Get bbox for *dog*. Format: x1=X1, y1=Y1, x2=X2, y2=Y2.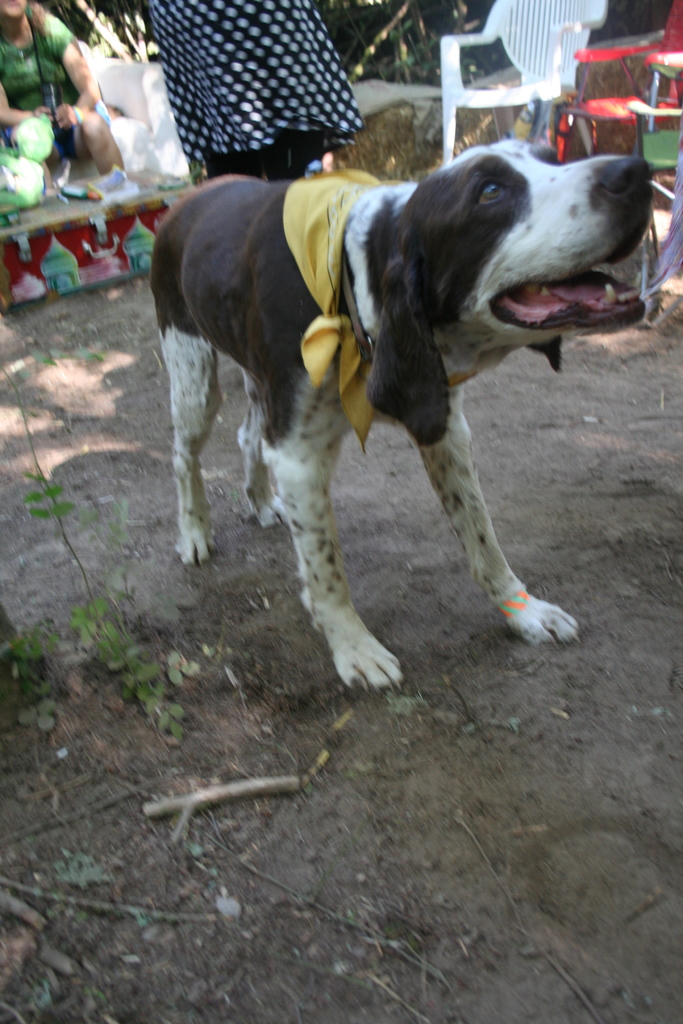
x1=138, y1=118, x2=653, y2=704.
